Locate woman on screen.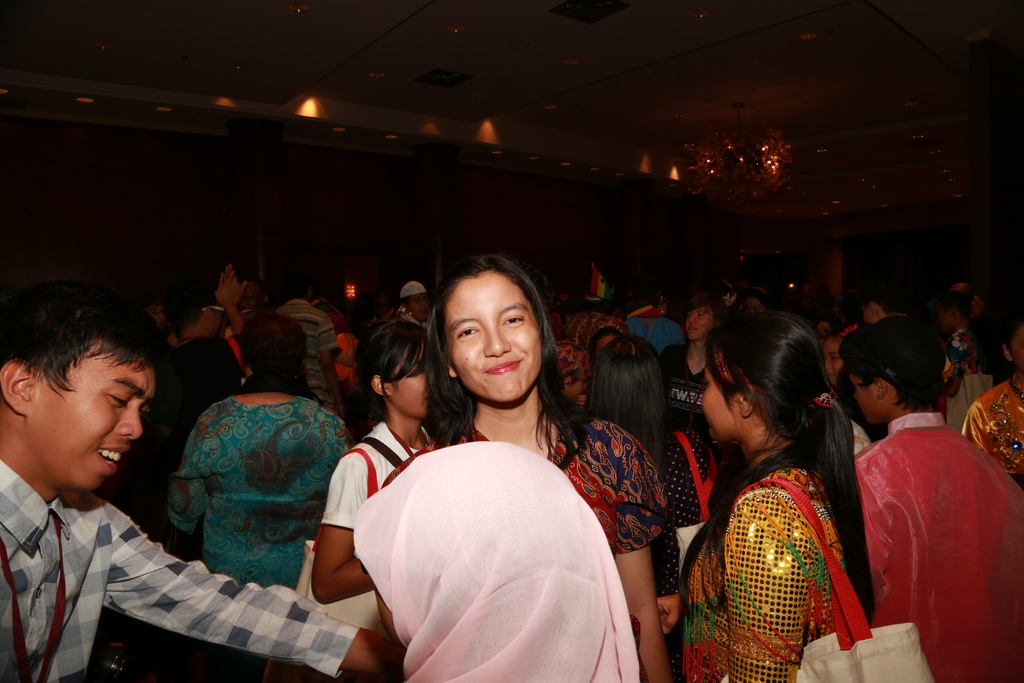
On screen at detection(943, 292, 986, 400).
